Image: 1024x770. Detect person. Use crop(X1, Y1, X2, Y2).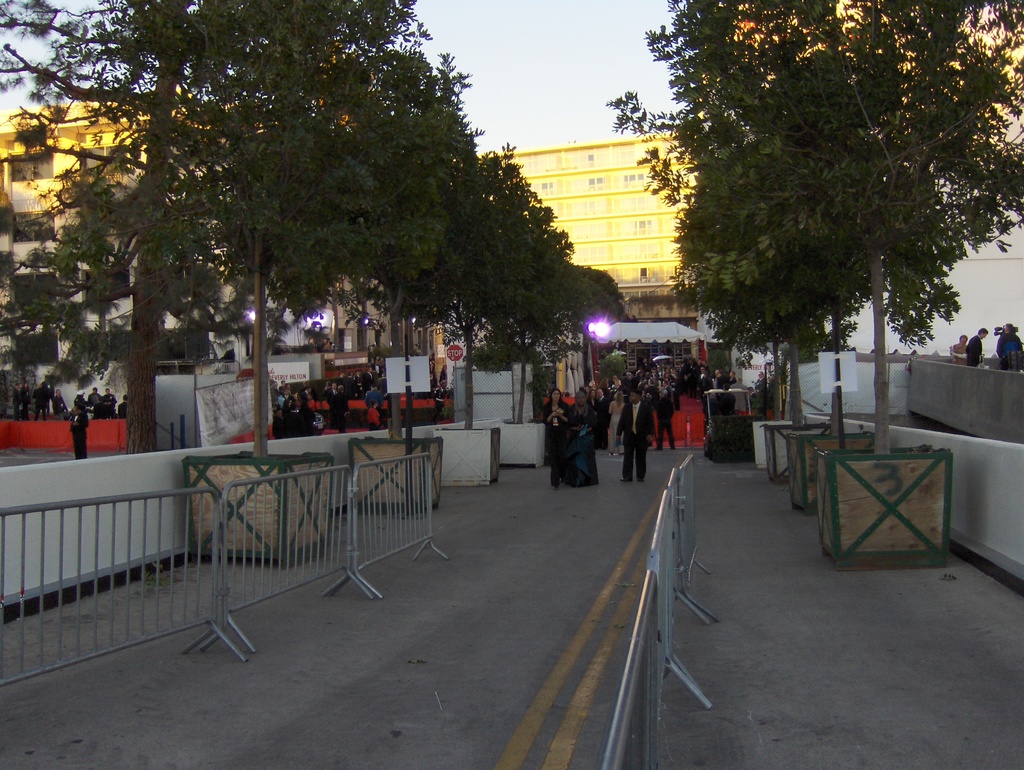
crop(994, 320, 1023, 371).
